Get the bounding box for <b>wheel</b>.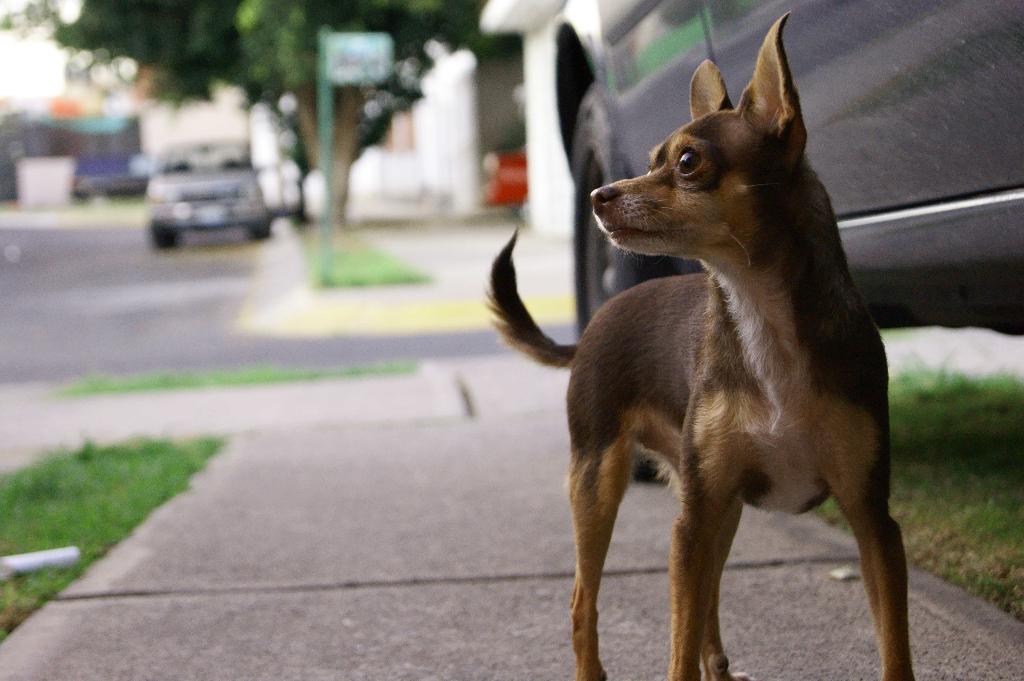
rect(145, 218, 182, 246).
